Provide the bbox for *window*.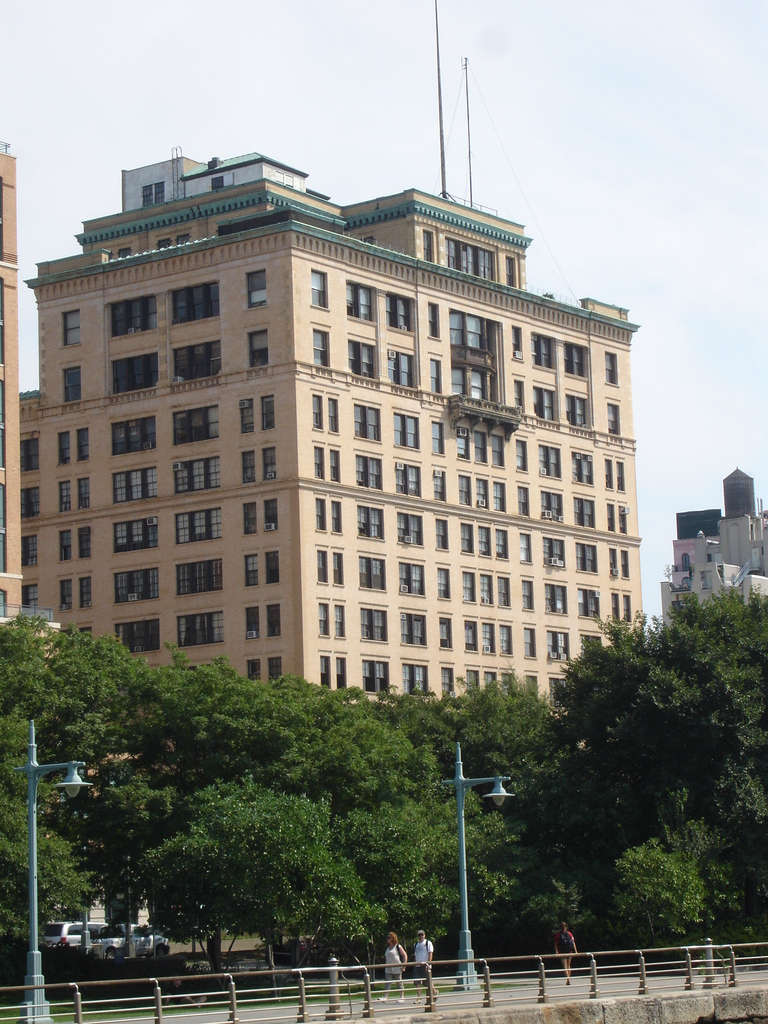
{"left": 606, "top": 554, "right": 634, "bottom": 571}.
